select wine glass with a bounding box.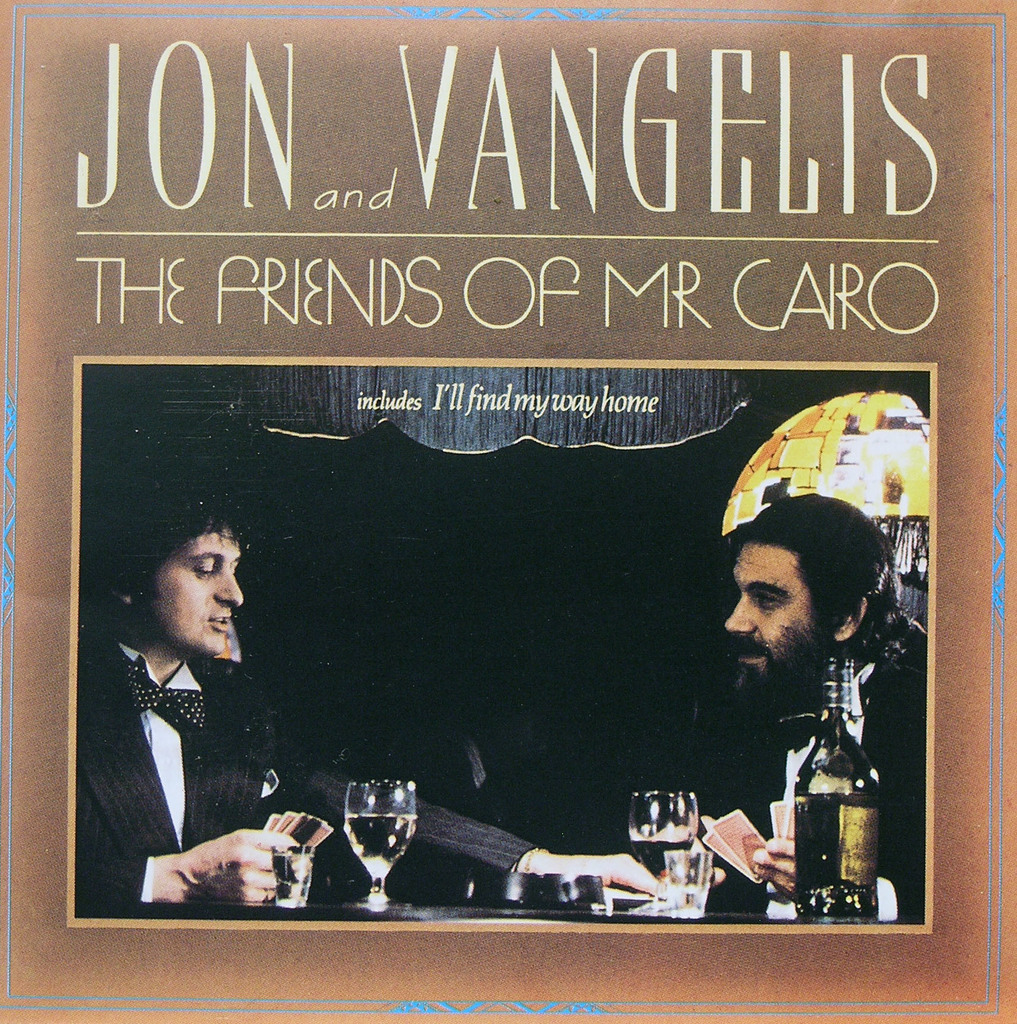
[left=626, top=794, right=696, bottom=884].
